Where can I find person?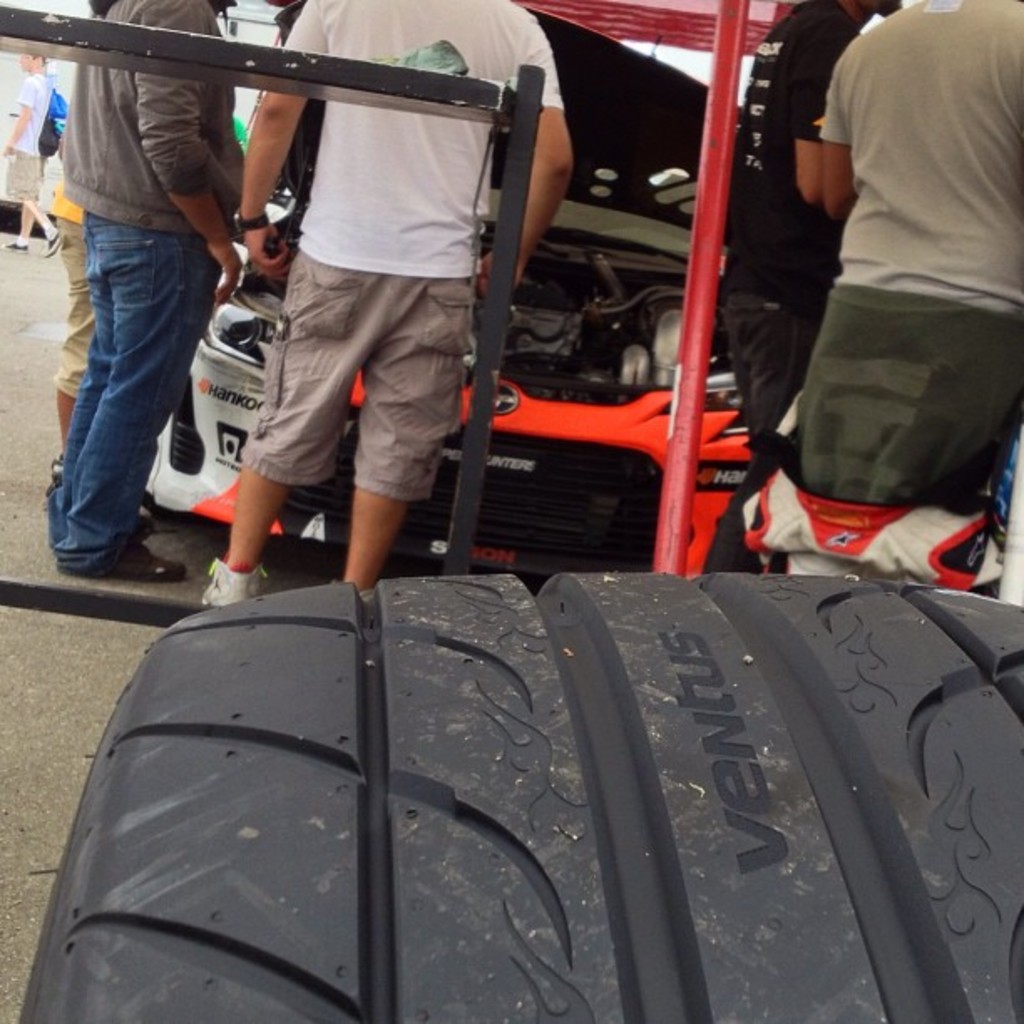
You can find it at l=37, t=0, r=156, b=525.
